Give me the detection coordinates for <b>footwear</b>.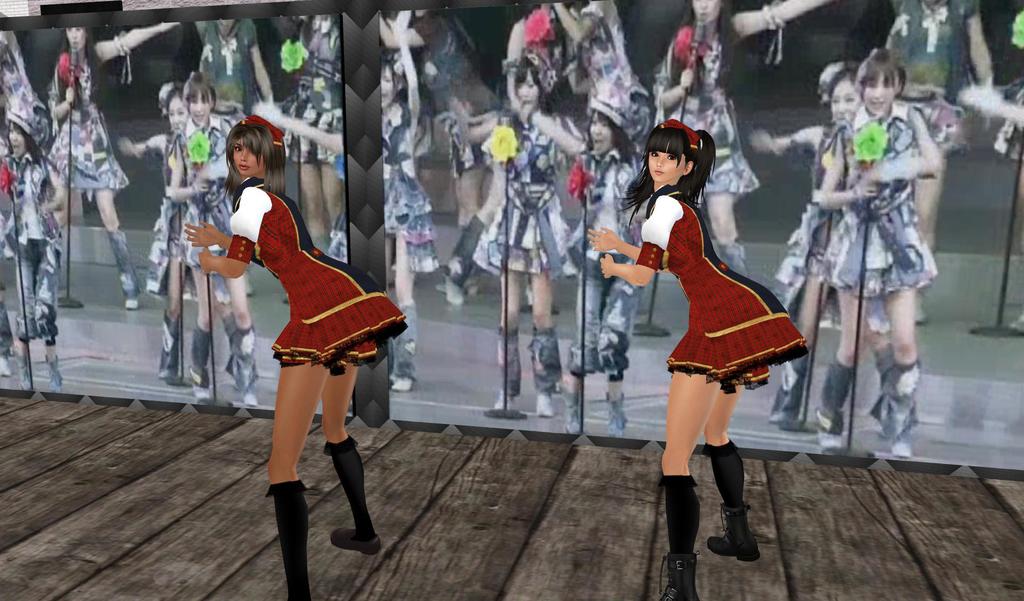
select_region(45, 361, 67, 394).
